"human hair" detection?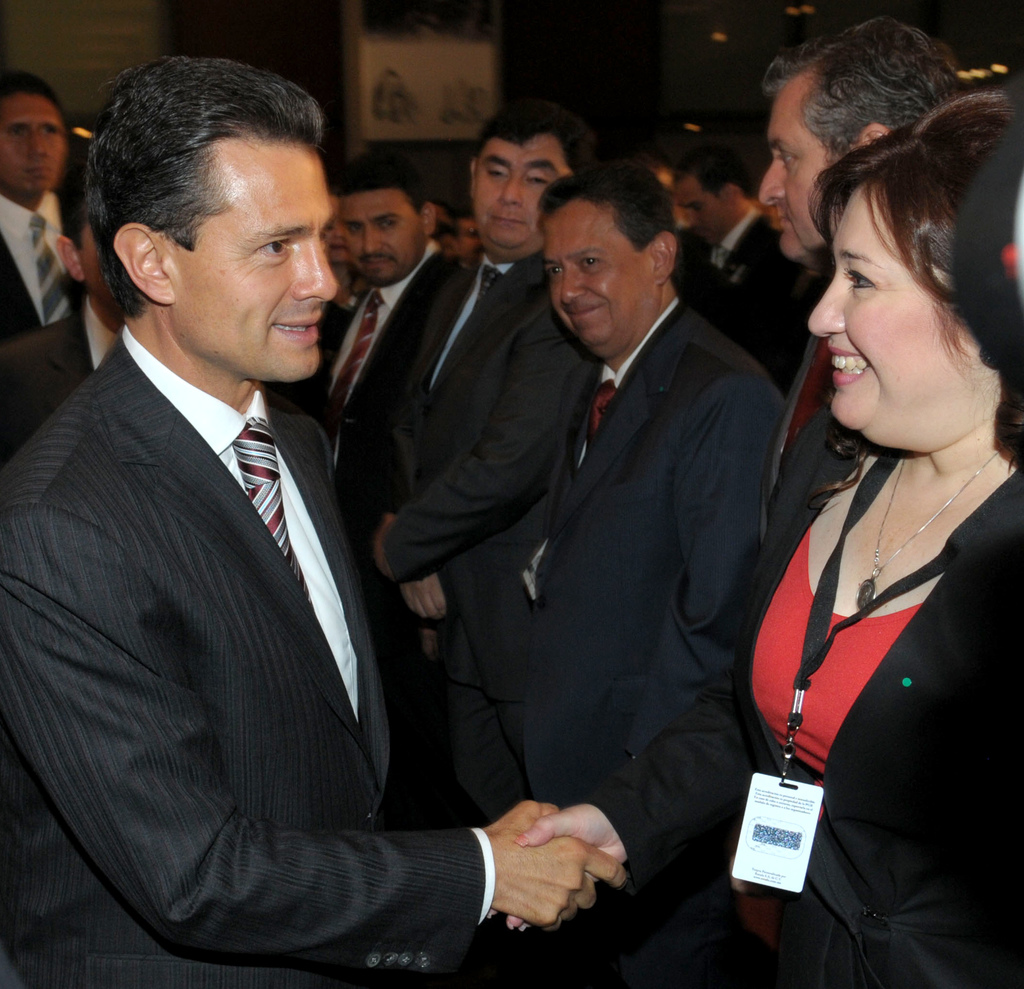
[x1=61, y1=183, x2=91, y2=248]
